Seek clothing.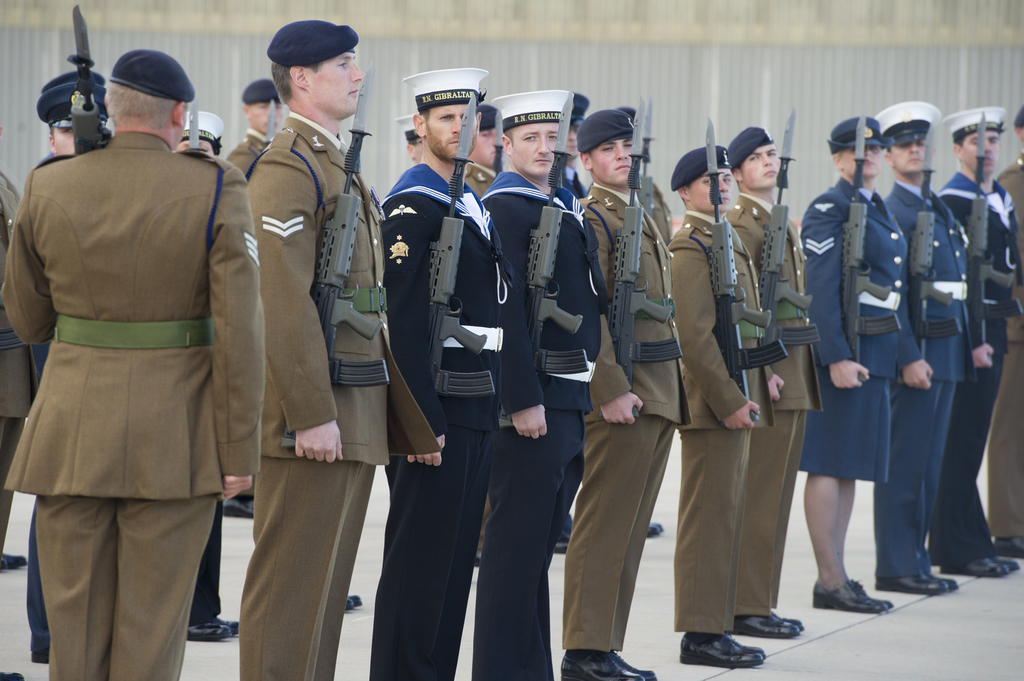
rect(968, 148, 1023, 536).
